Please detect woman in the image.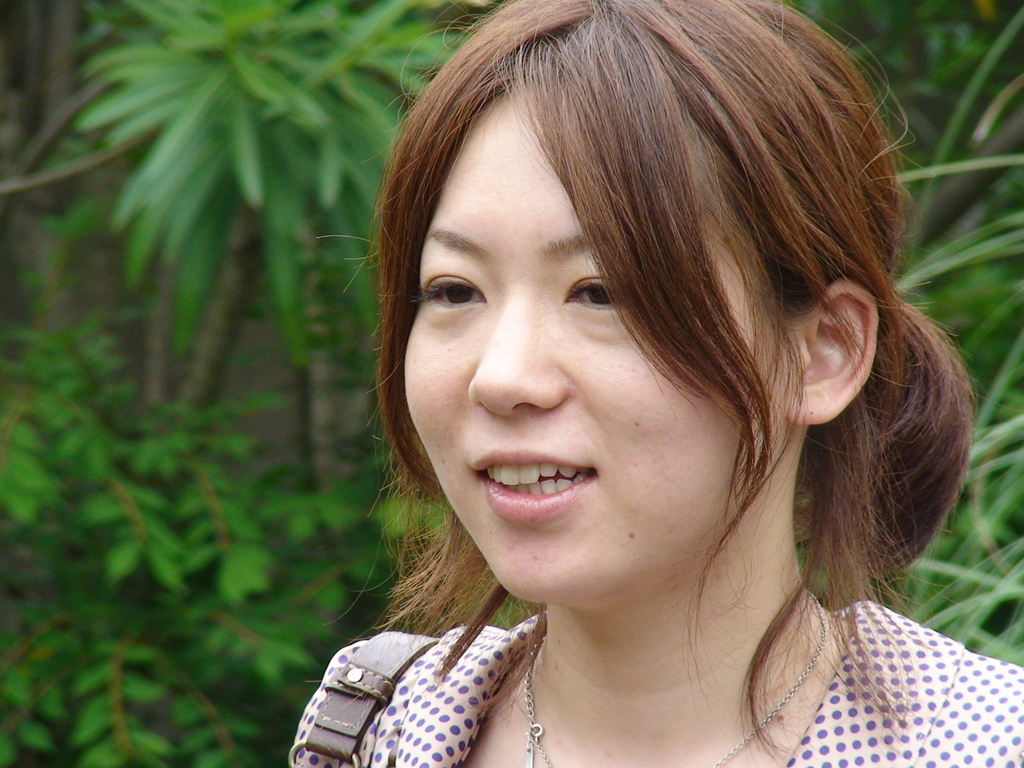
(263, 0, 1016, 765).
